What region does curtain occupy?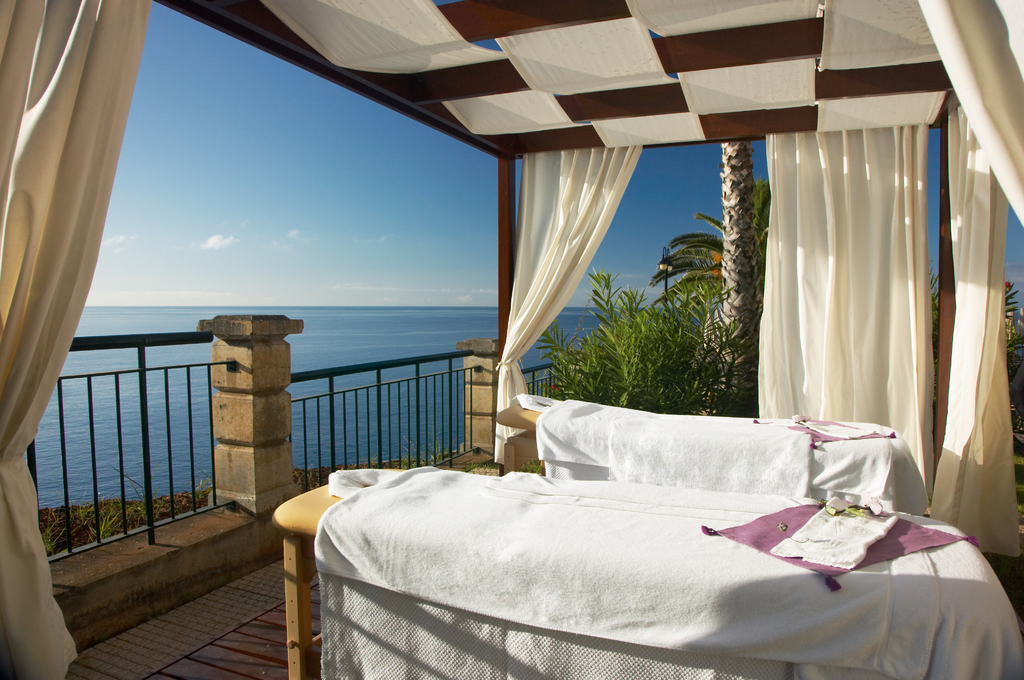
pyautogui.locateOnScreen(904, 0, 1023, 238).
